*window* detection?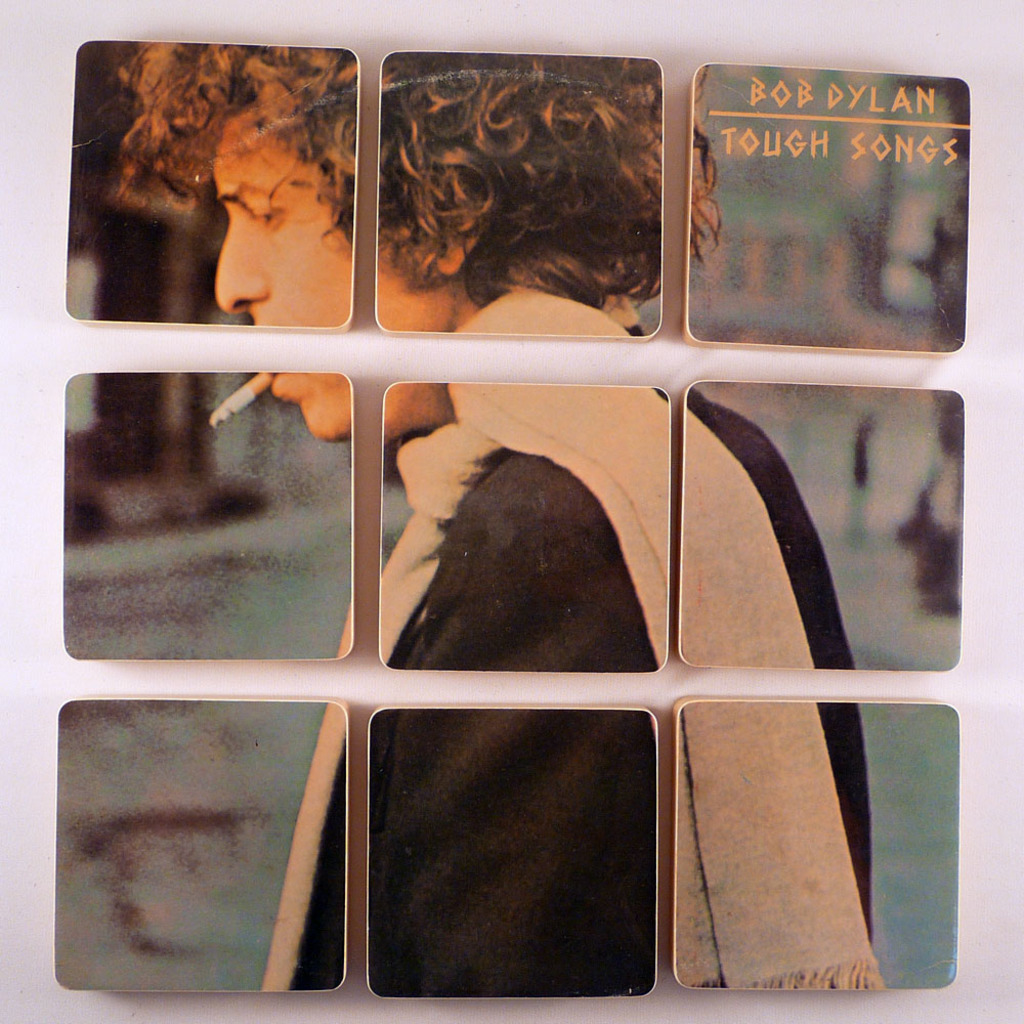
45 0 1023 1023
